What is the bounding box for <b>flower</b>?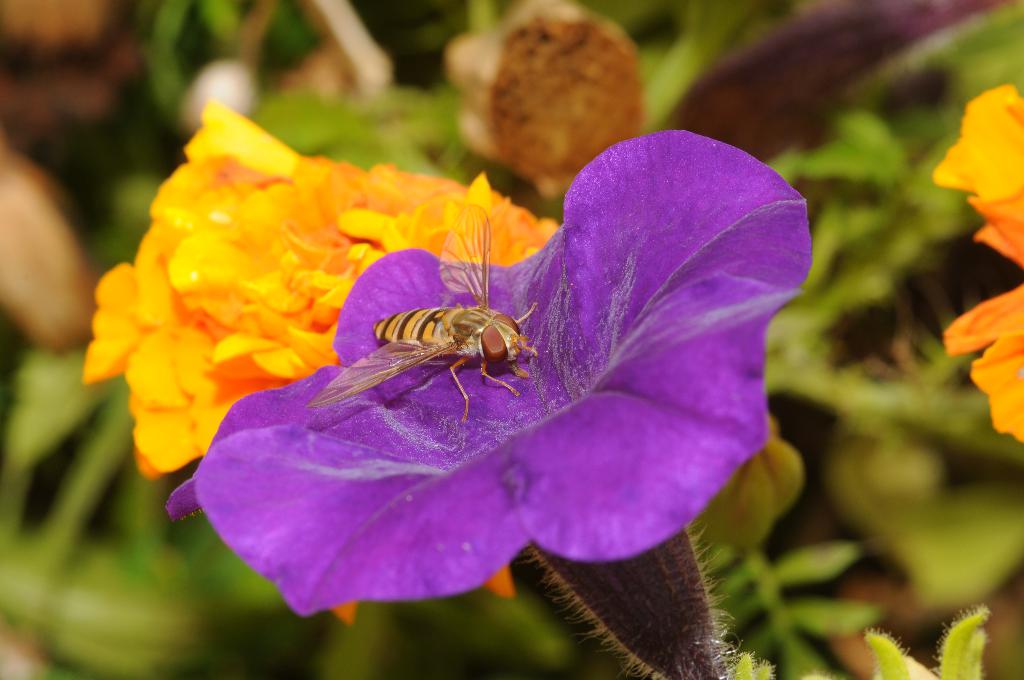
<region>80, 102, 560, 483</region>.
